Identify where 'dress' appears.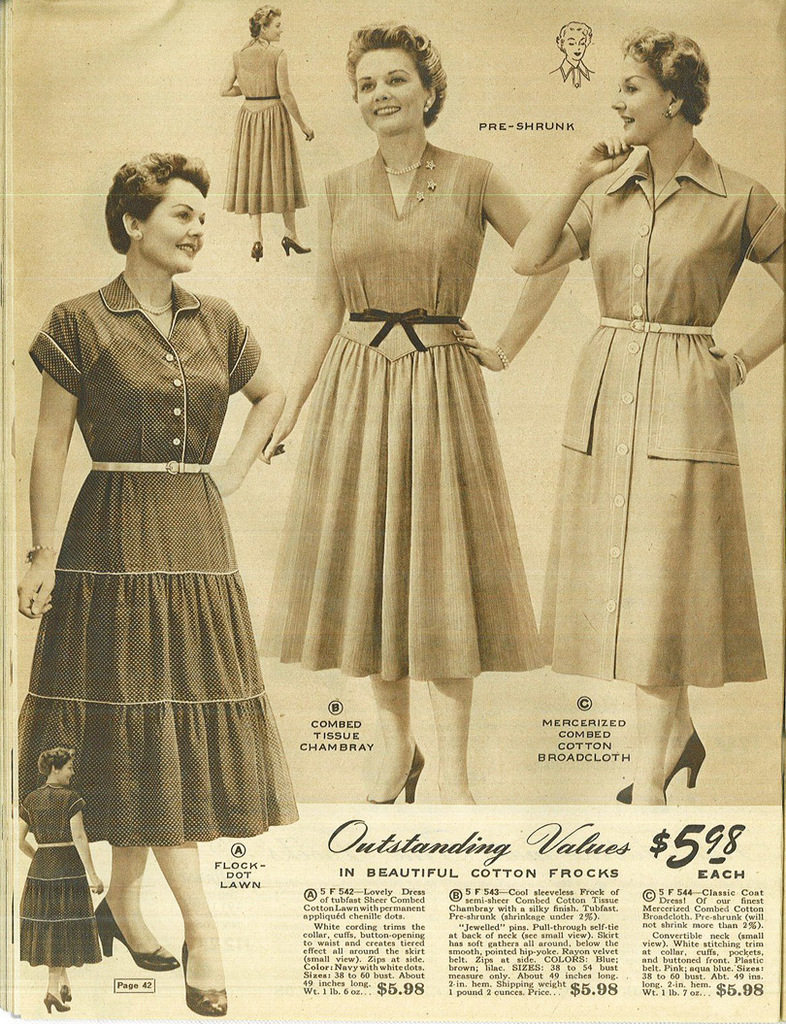
Appears at <region>10, 271, 295, 846</region>.
